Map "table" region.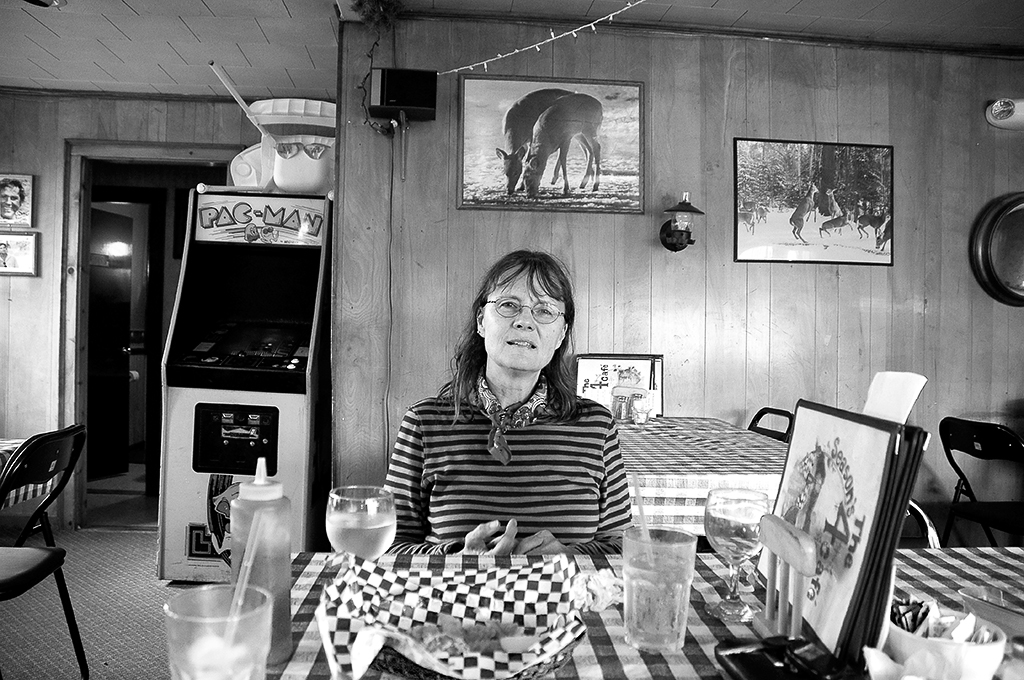
Mapped to {"left": 0, "top": 437, "right": 50, "bottom": 514}.
